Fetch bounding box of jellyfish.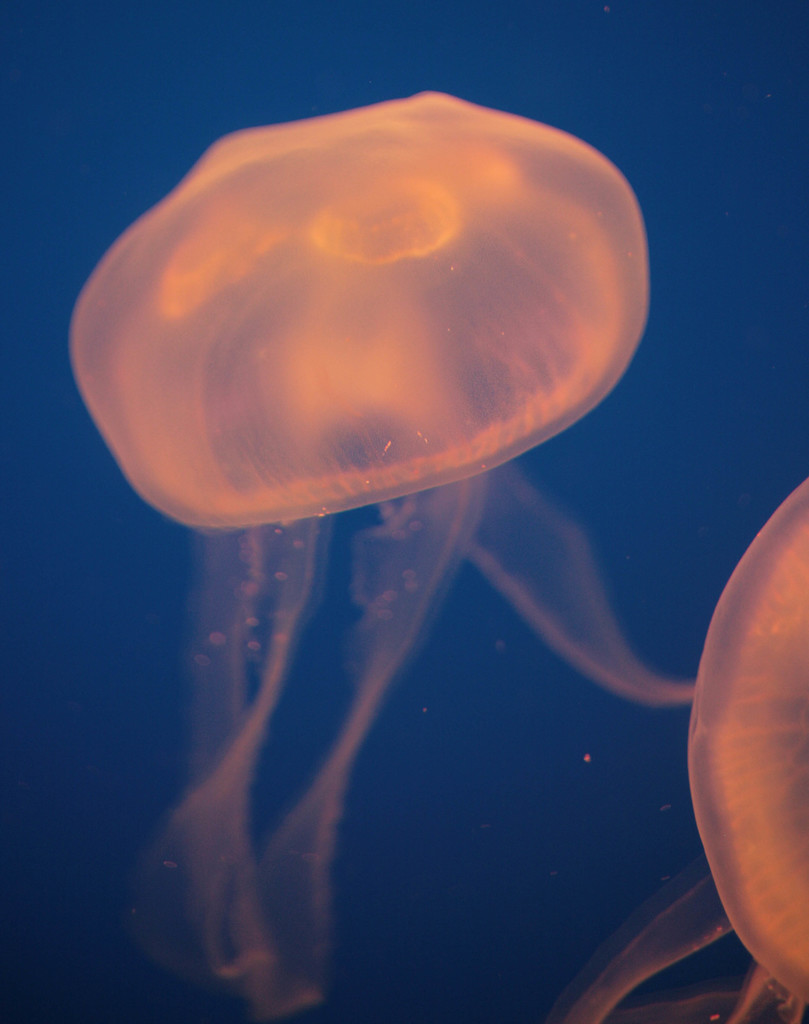
Bbox: [553, 473, 808, 1022].
